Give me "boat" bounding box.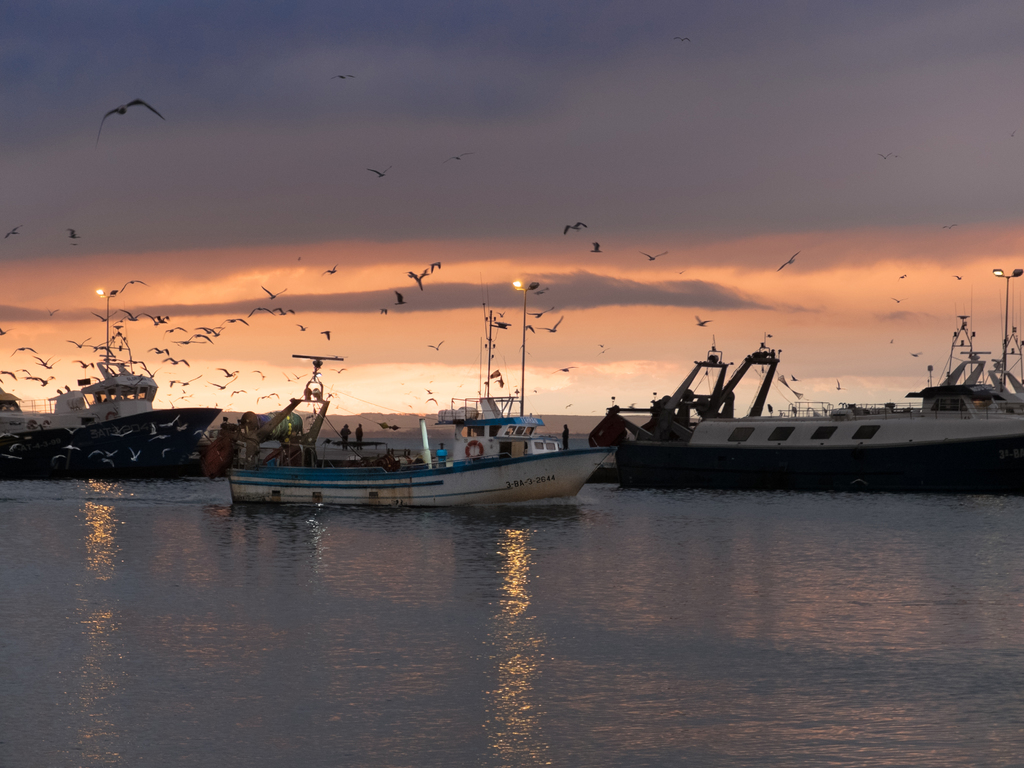
select_region(6, 284, 227, 471).
